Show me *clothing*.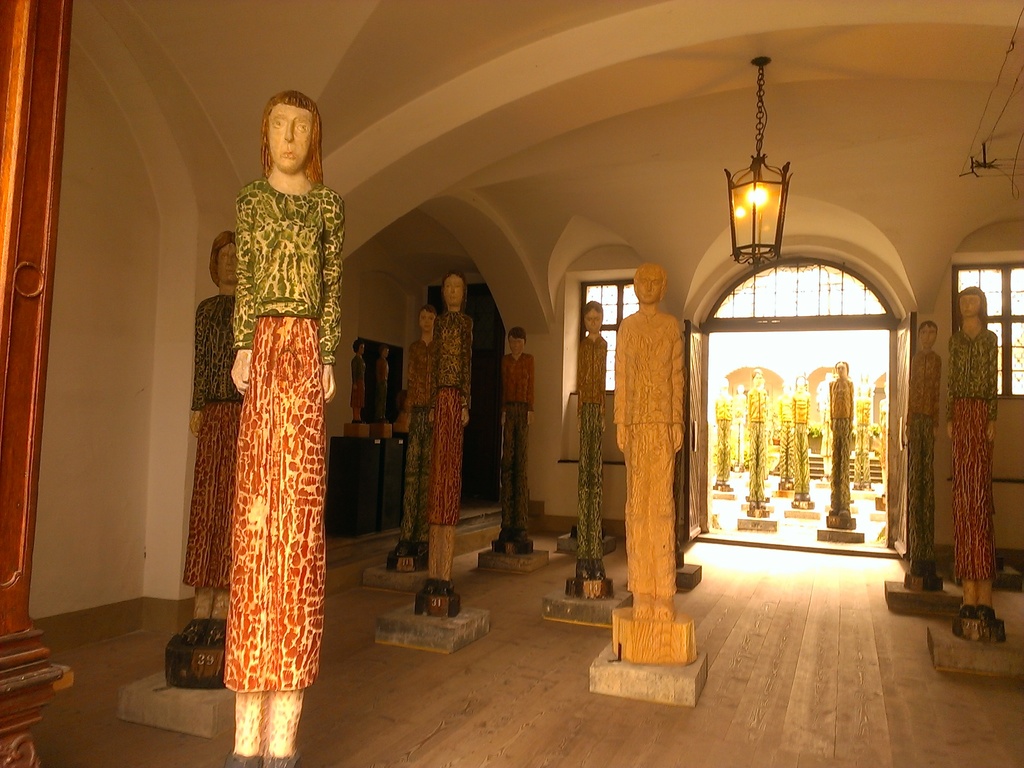
*clothing* is here: locate(908, 343, 942, 573).
